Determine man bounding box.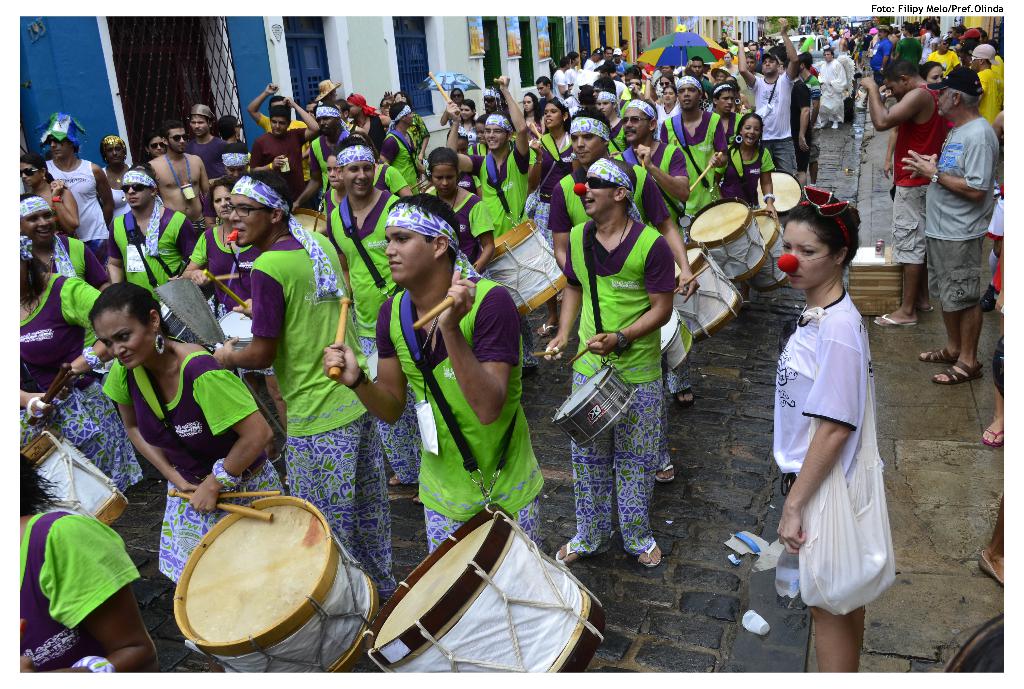
Determined: BBox(548, 107, 693, 479).
